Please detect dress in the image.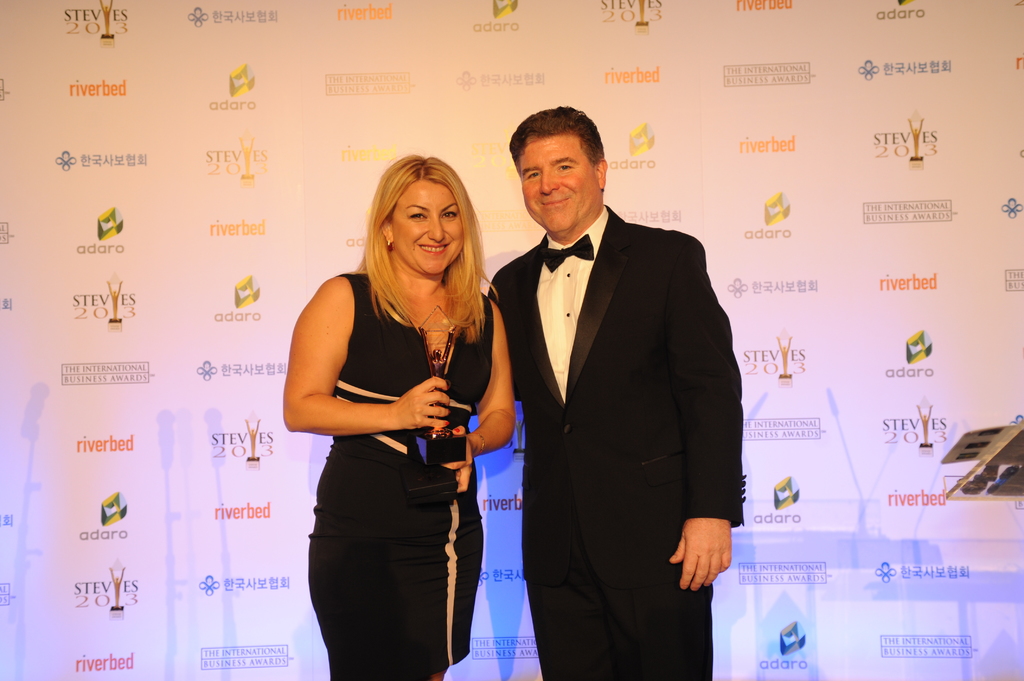
{"x1": 304, "y1": 272, "x2": 493, "y2": 680}.
